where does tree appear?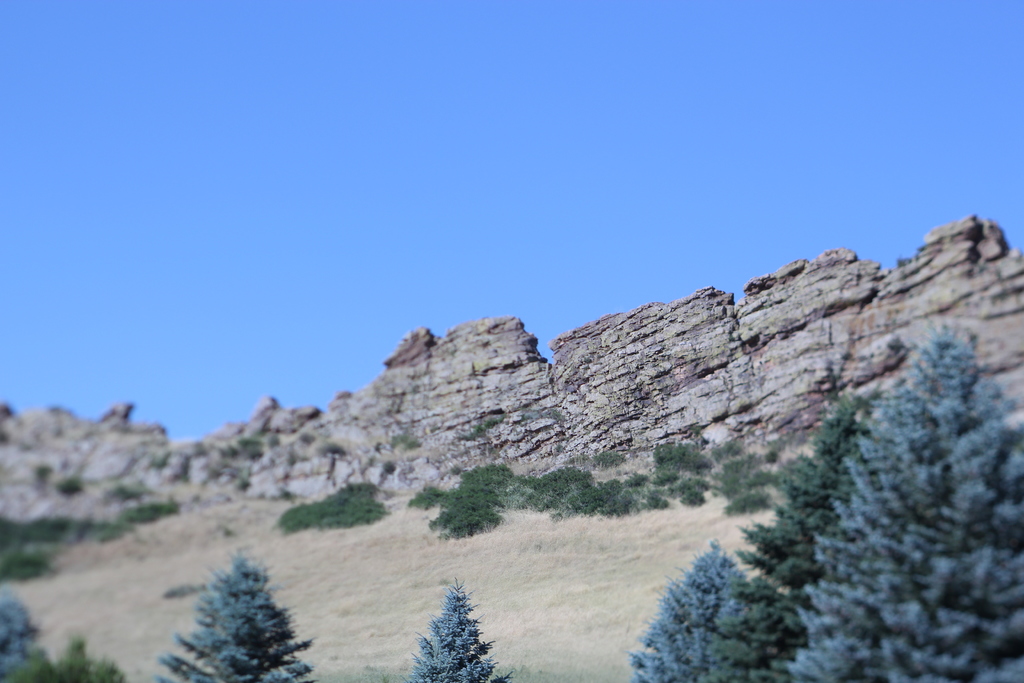
Appears at {"left": 155, "top": 547, "right": 332, "bottom": 682}.
